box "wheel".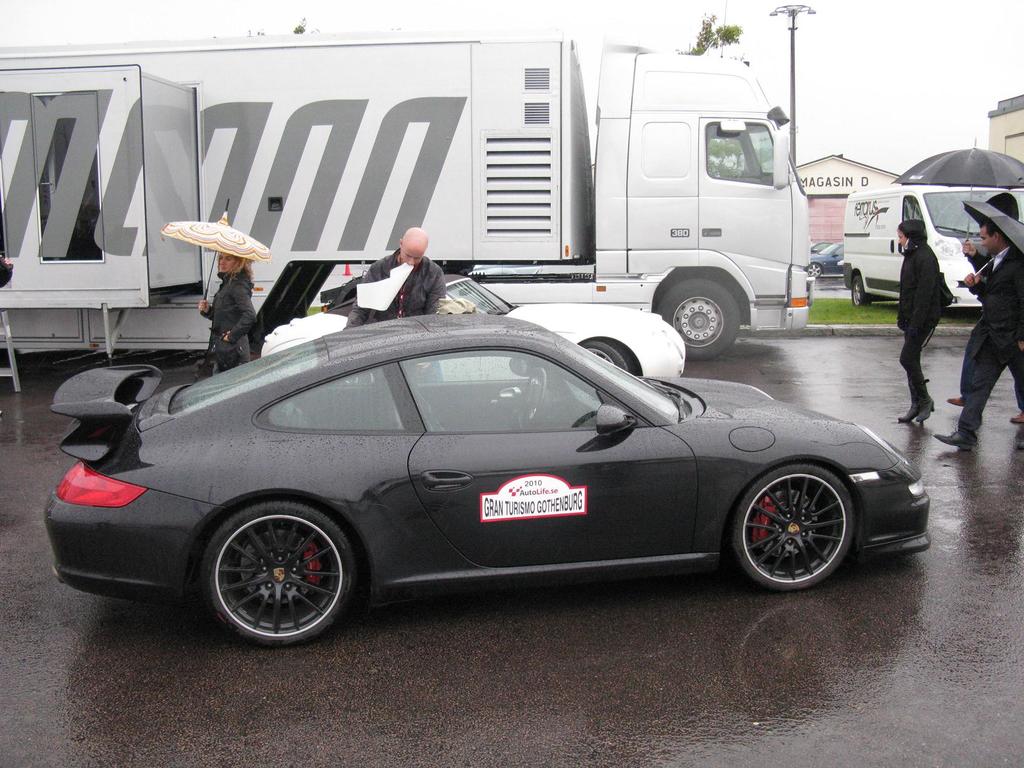
detection(184, 500, 362, 643).
